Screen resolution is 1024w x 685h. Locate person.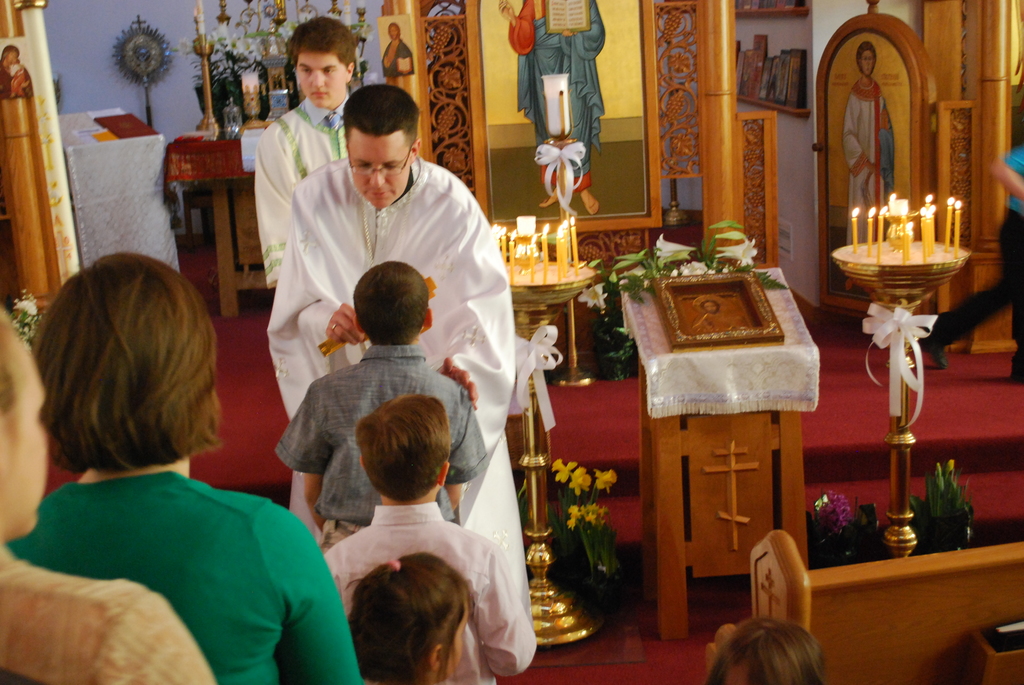
(x1=287, y1=87, x2=535, y2=622).
